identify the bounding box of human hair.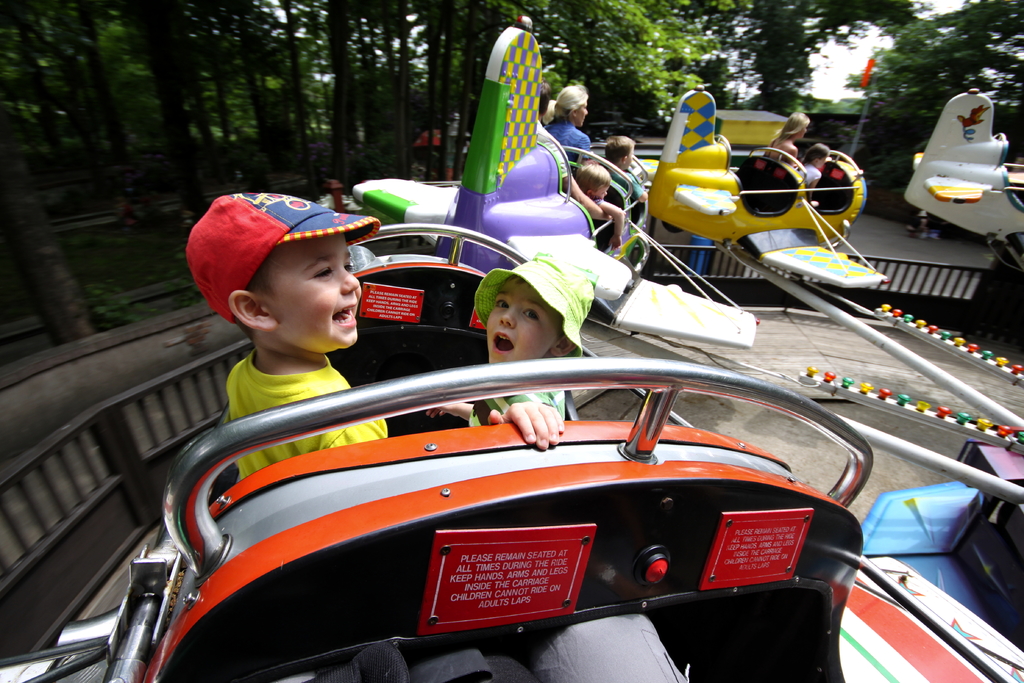
locate(781, 114, 812, 137).
